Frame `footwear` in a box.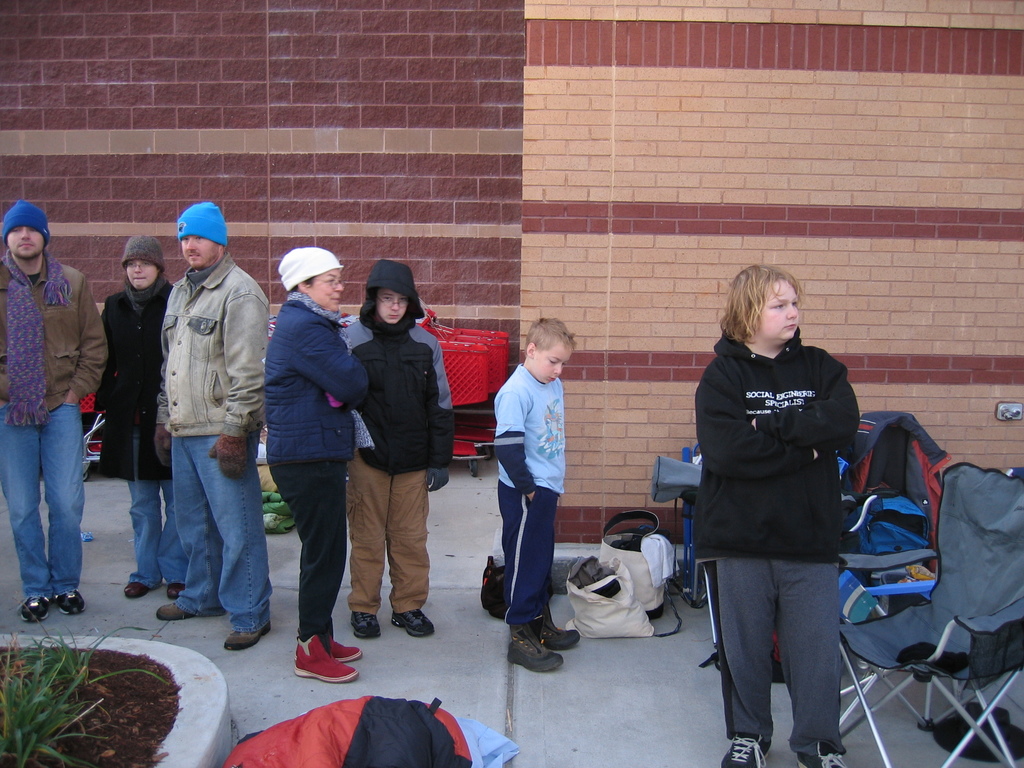
{"x1": 390, "y1": 605, "x2": 441, "y2": 636}.
